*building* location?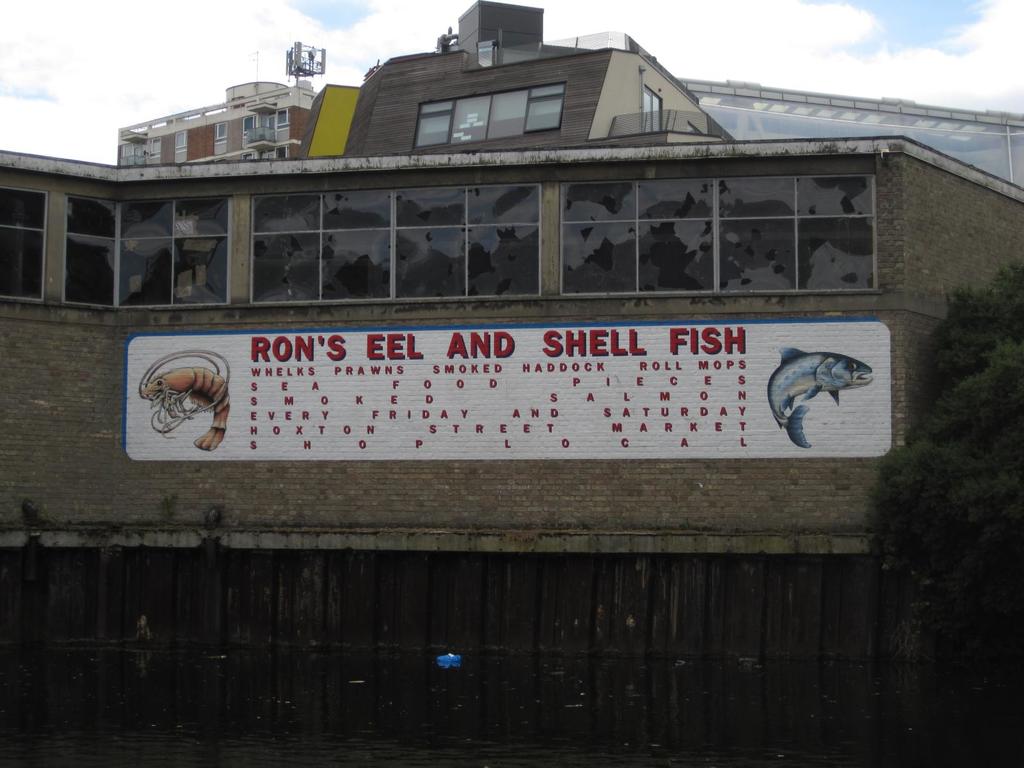
bbox=[118, 37, 328, 164]
